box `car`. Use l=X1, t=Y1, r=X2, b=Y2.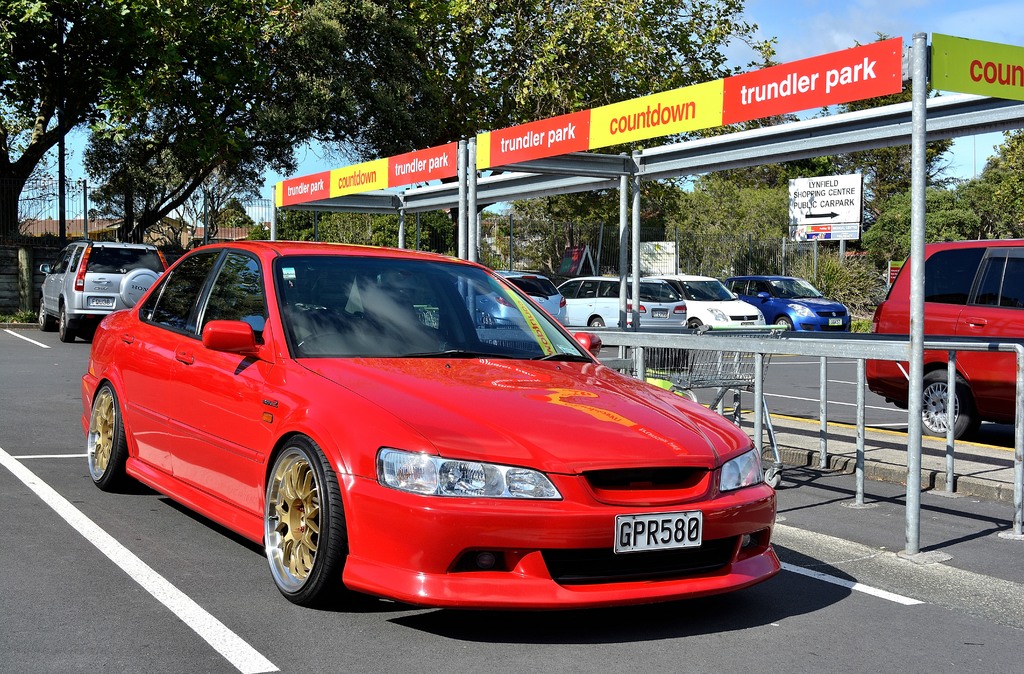
l=661, t=268, r=764, b=331.
